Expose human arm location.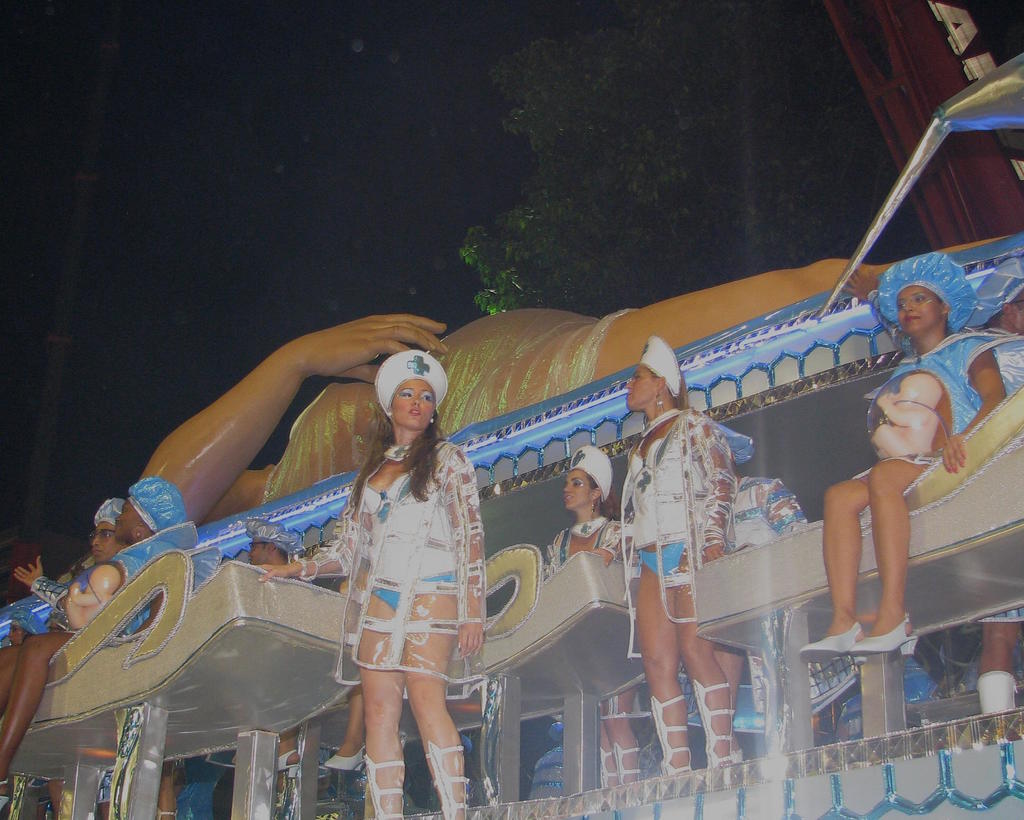
Exposed at 940:342:1002:476.
